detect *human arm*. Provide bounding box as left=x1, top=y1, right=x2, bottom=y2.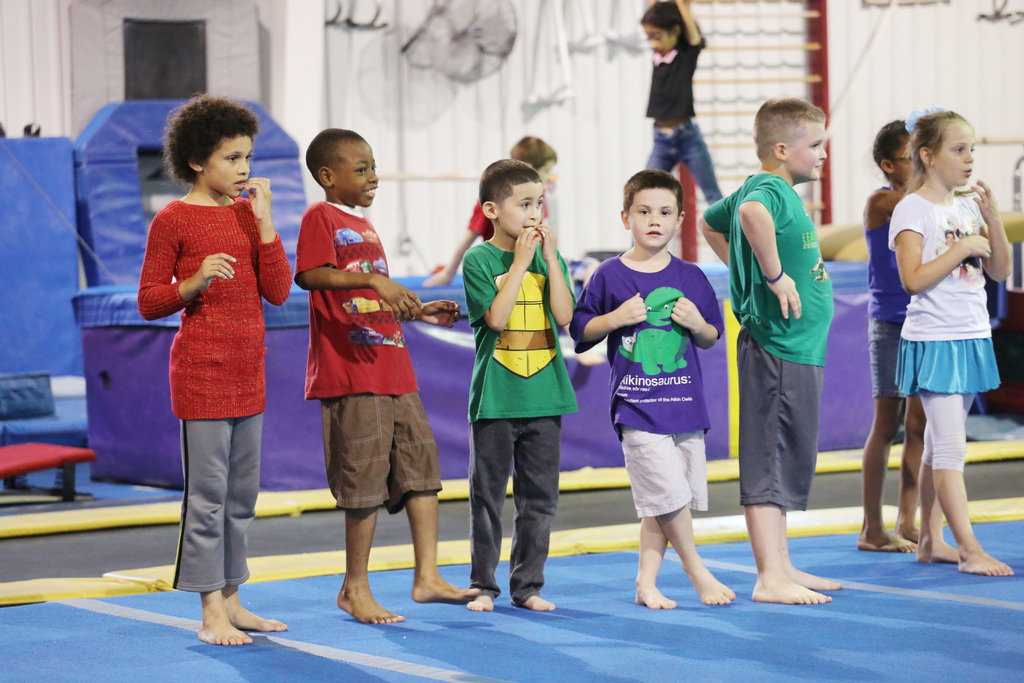
left=291, top=211, right=421, bottom=320.
